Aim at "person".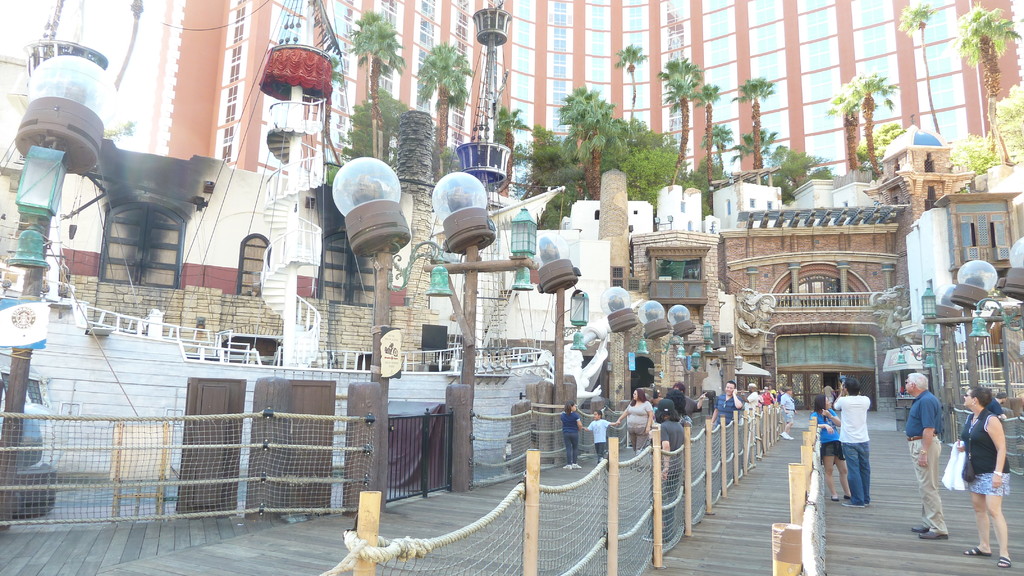
Aimed at rect(804, 390, 856, 504).
